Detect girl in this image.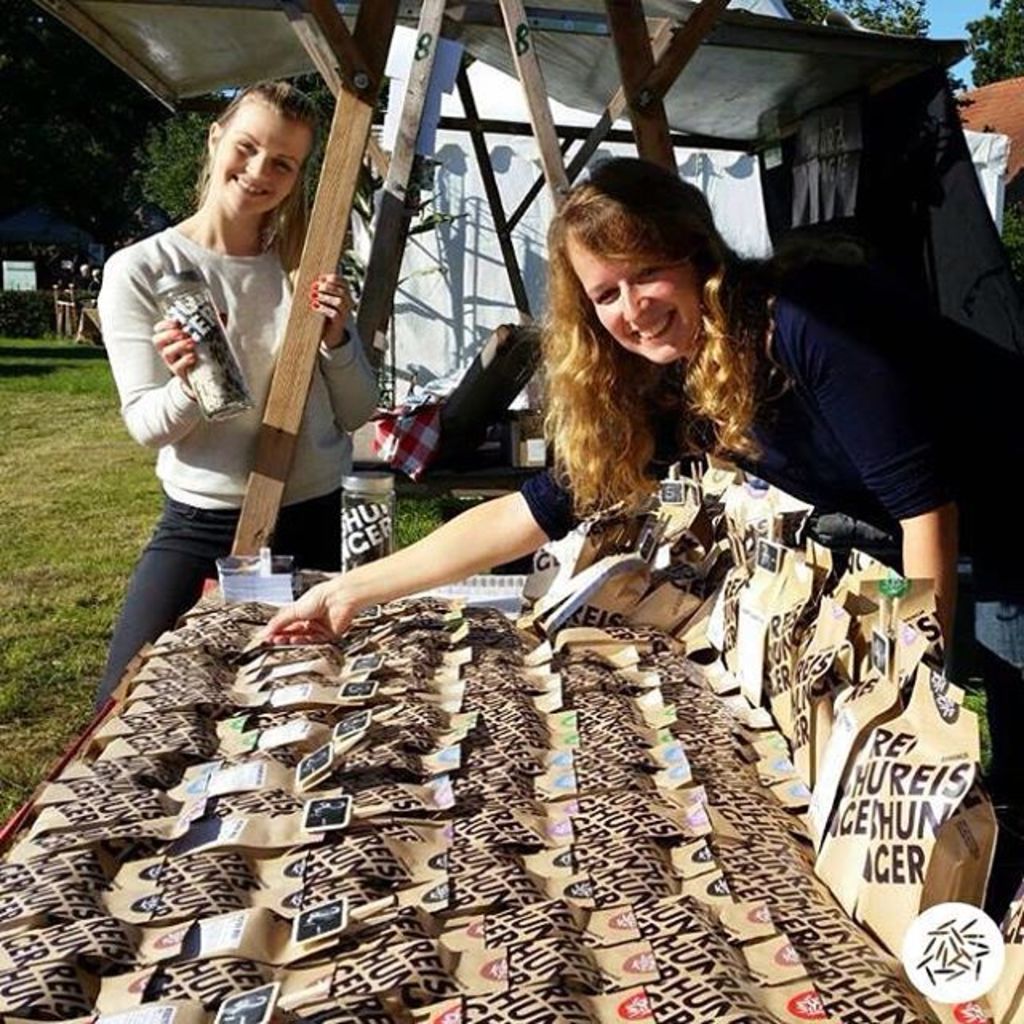
Detection: [left=234, top=136, right=1022, bottom=659].
